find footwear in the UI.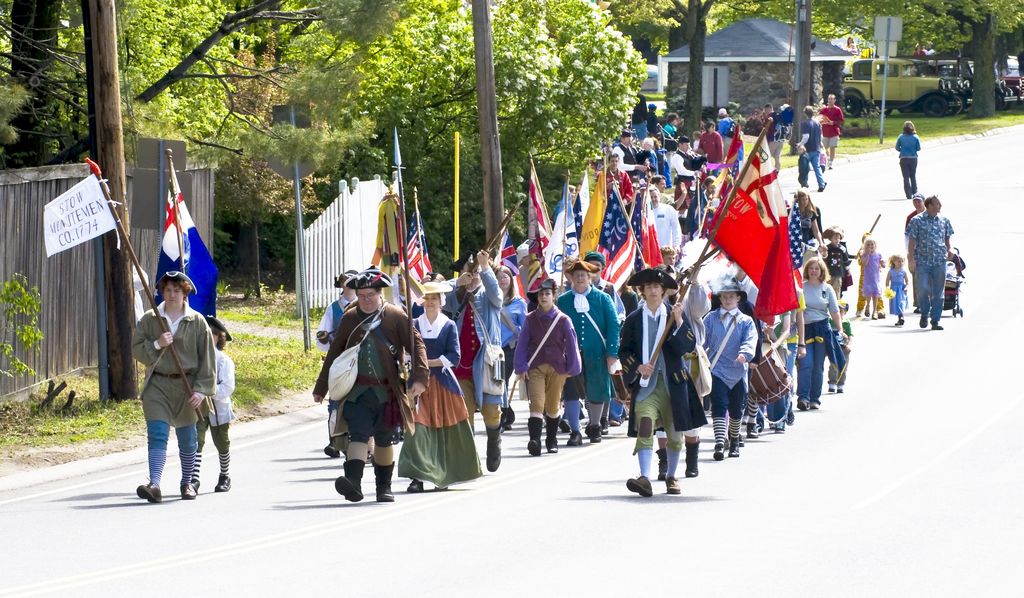
UI element at {"x1": 563, "y1": 428, "x2": 585, "y2": 448}.
